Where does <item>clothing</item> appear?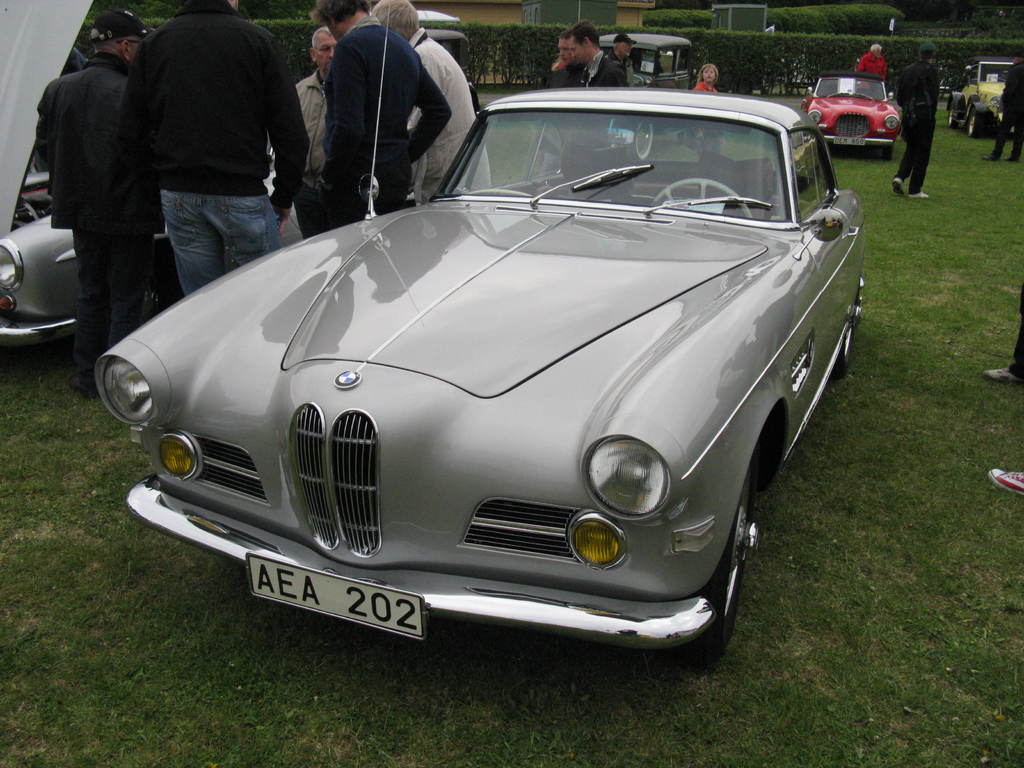
Appears at left=412, top=20, right=490, bottom=205.
